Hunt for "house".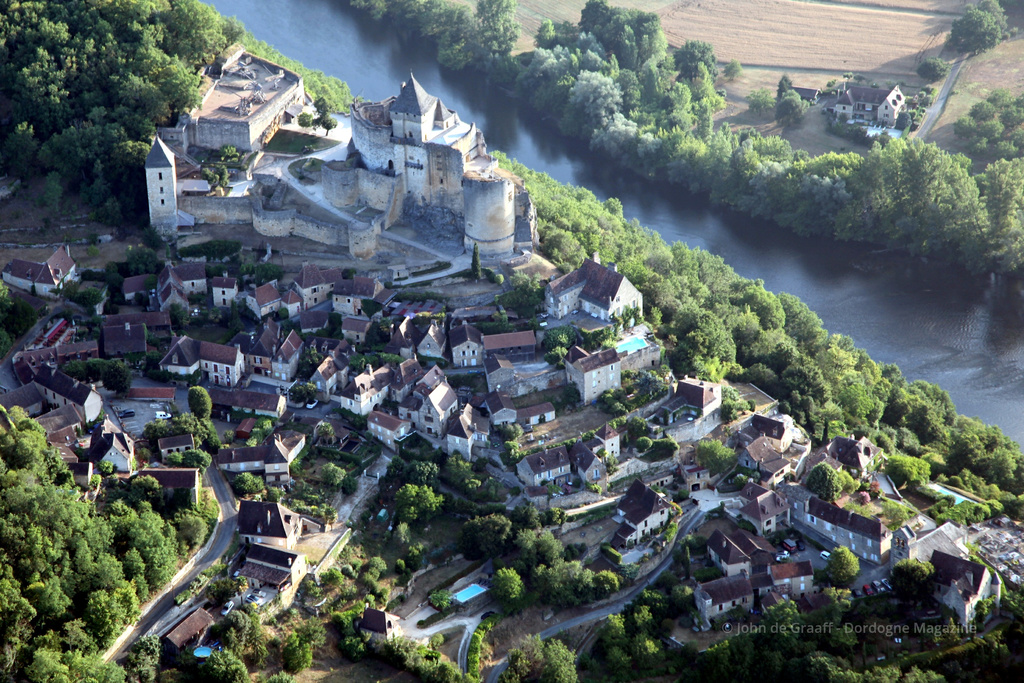
Hunted down at (211, 426, 307, 490).
